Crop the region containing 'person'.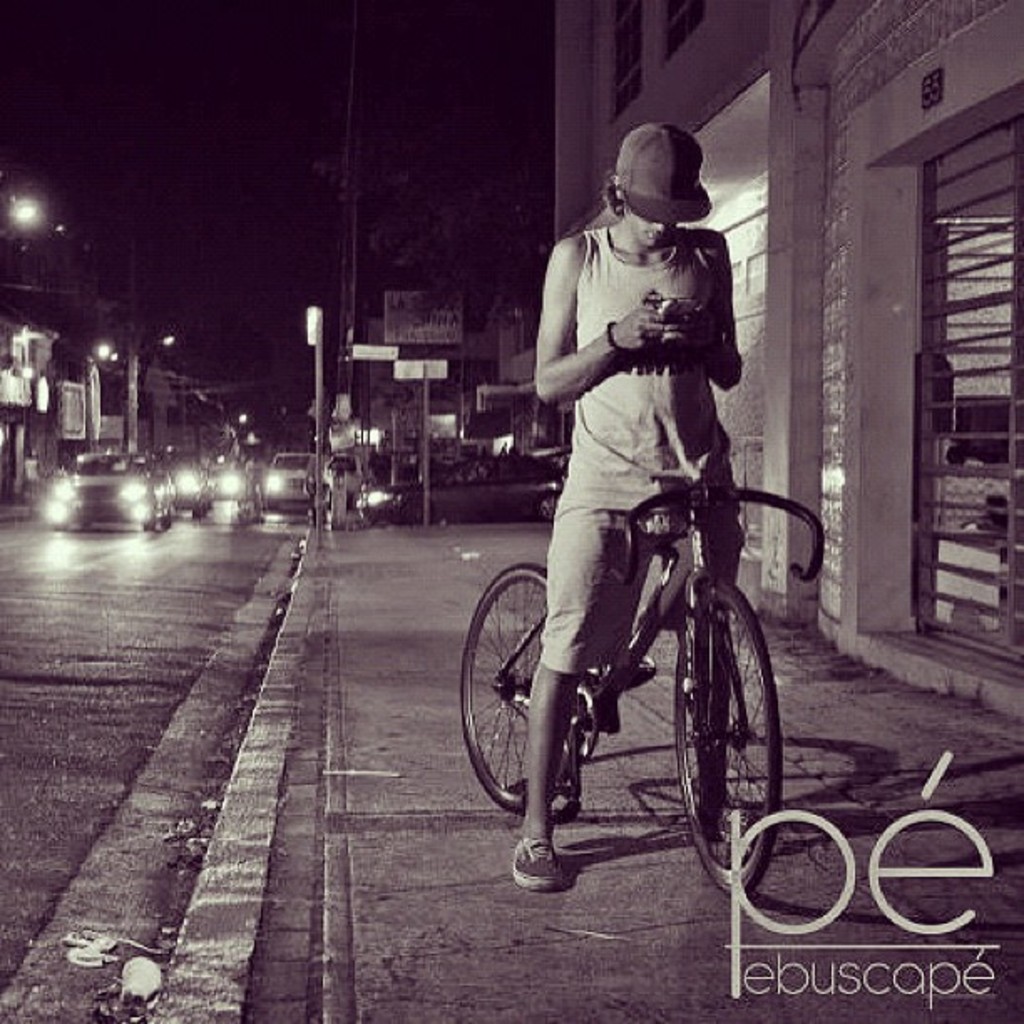
Crop region: crop(492, 131, 793, 855).
